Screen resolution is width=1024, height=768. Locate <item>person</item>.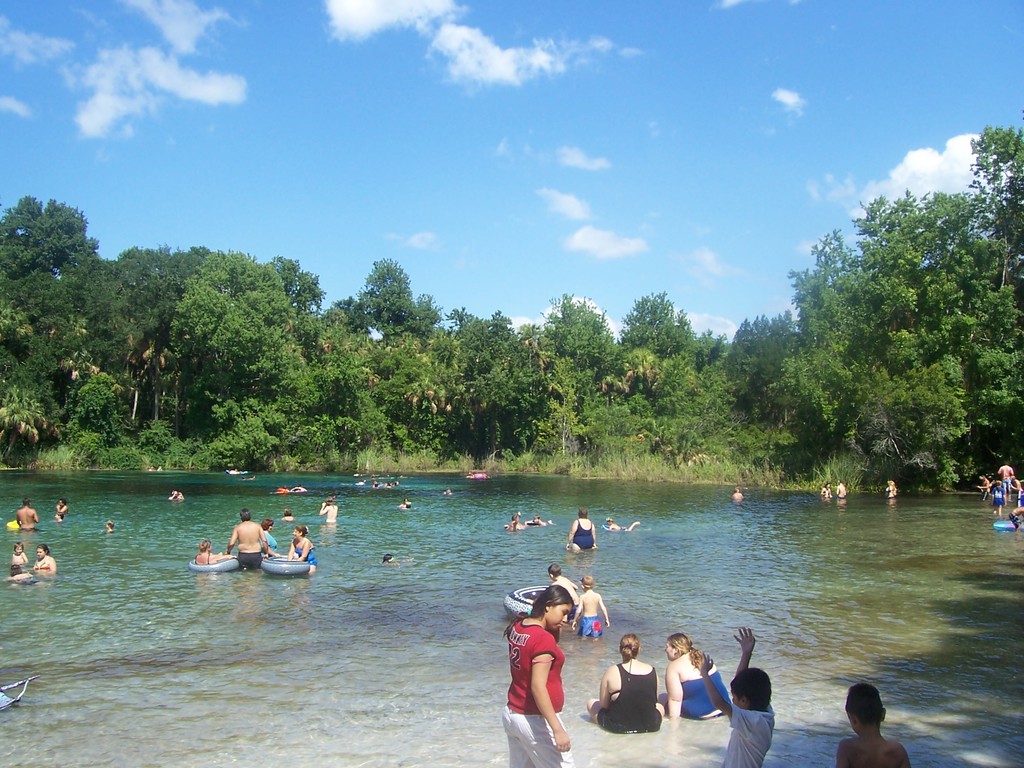
rect(575, 572, 611, 636).
